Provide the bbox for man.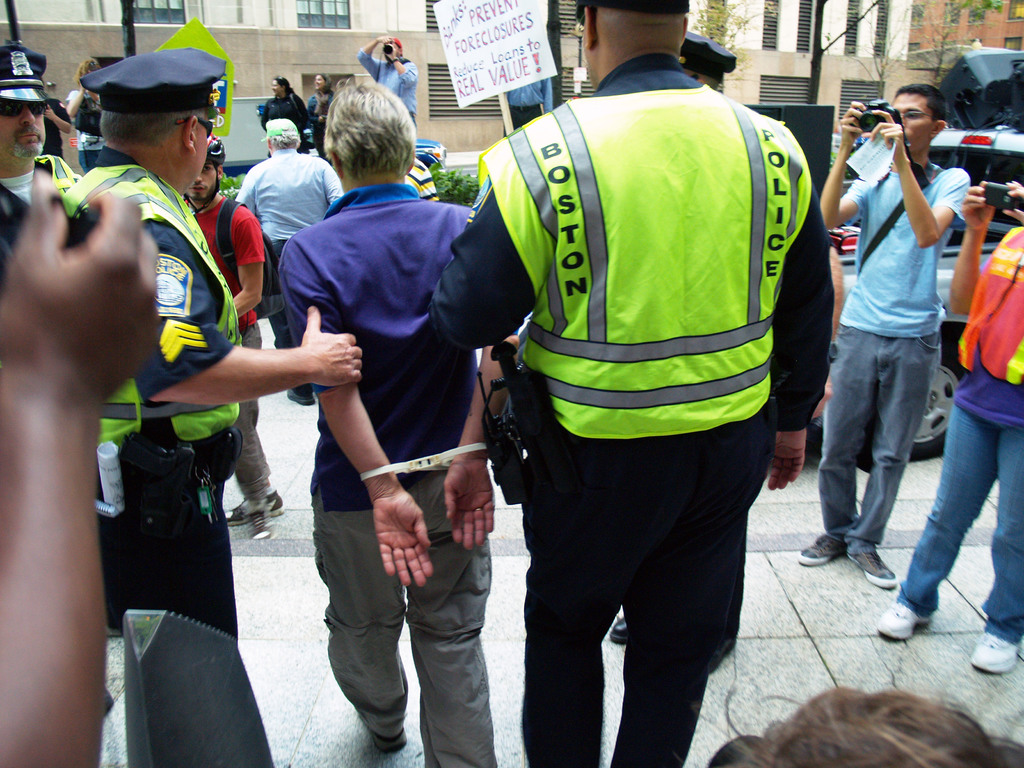
bbox=(43, 97, 77, 162).
